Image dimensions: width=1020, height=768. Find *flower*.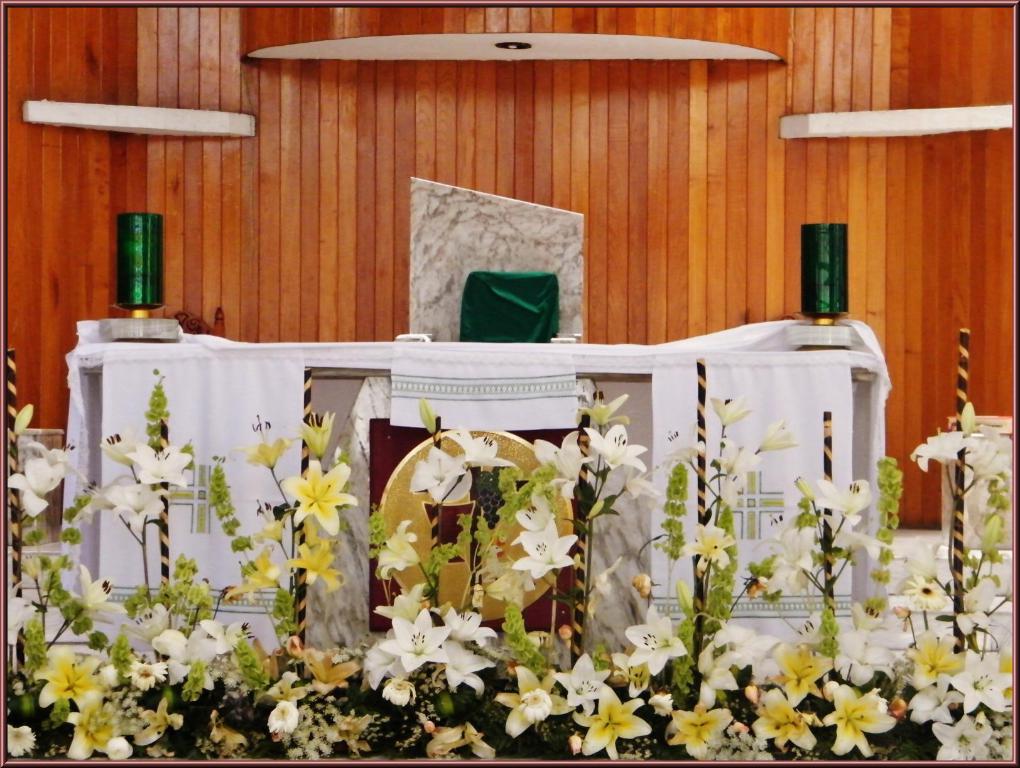
<box>272,586,298,639</box>.
